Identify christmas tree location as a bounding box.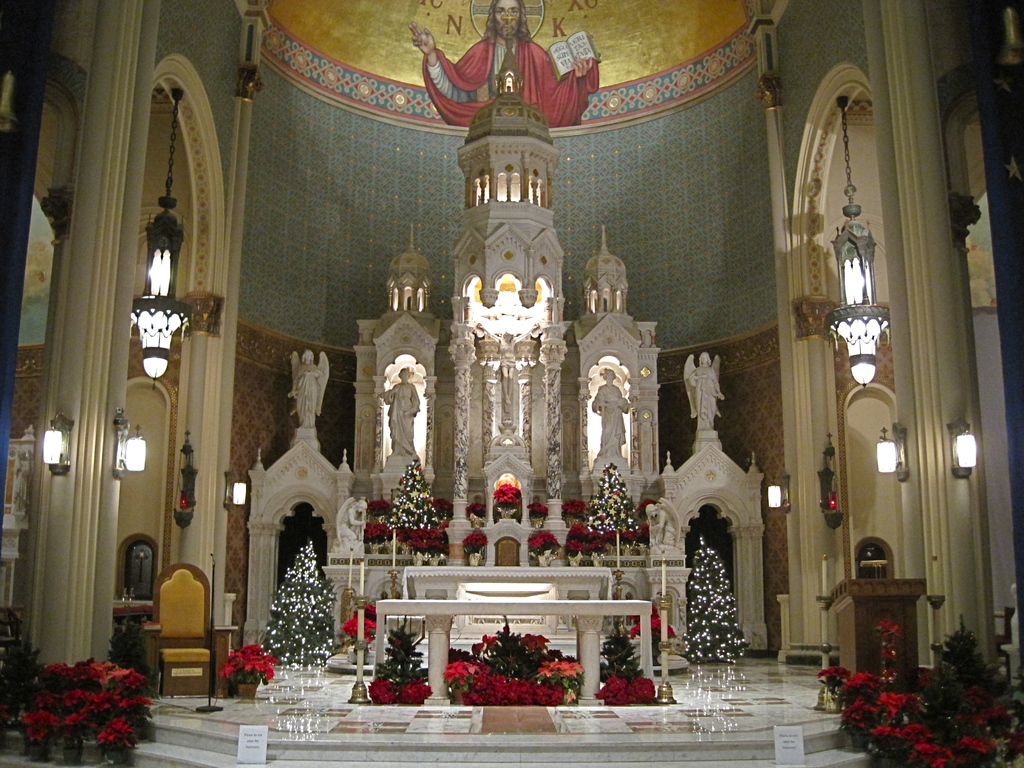
bbox(108, 618, 161, 683).
